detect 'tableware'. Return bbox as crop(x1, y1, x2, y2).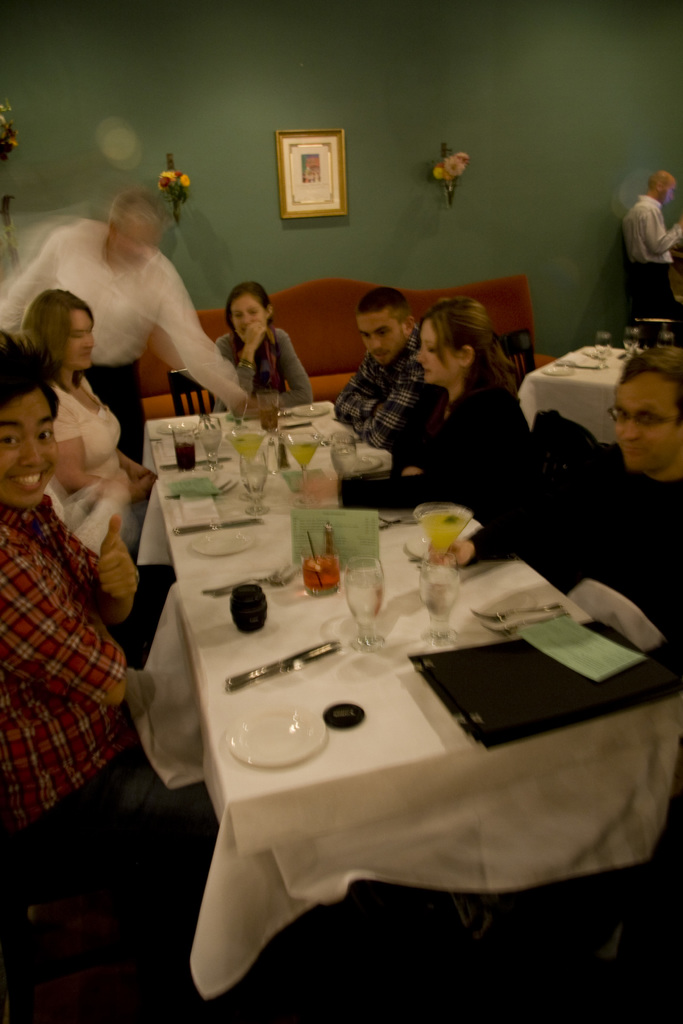
crop(658, 332, 674, 348).
